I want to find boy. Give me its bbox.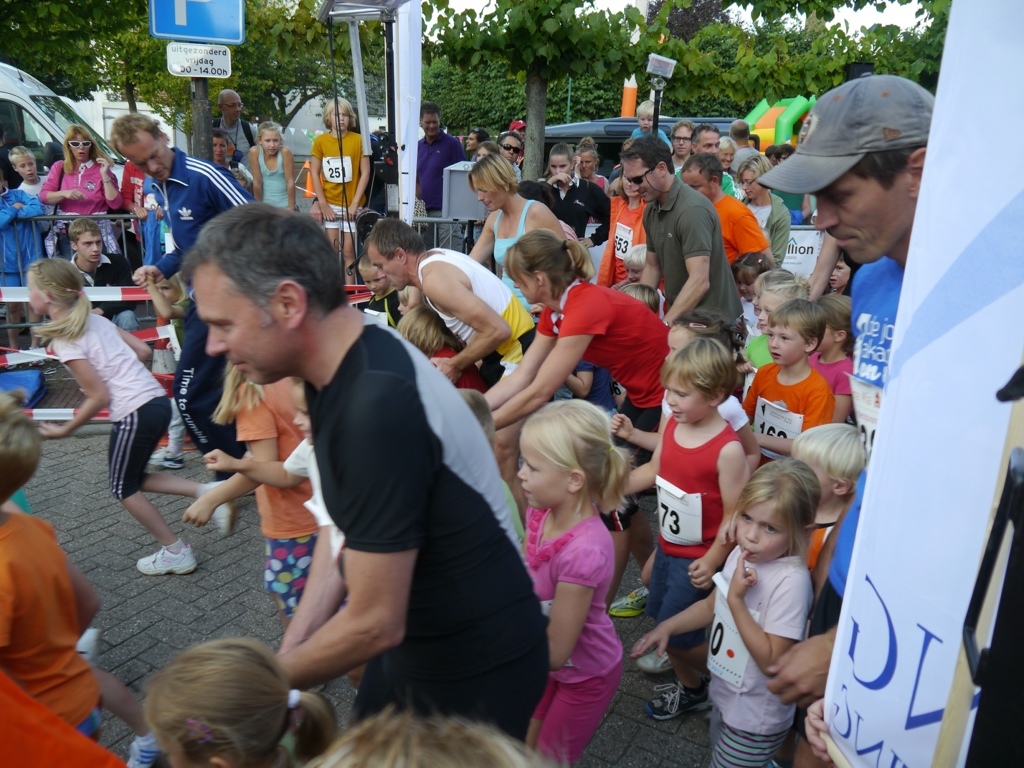
622, 242, 670, 313.
